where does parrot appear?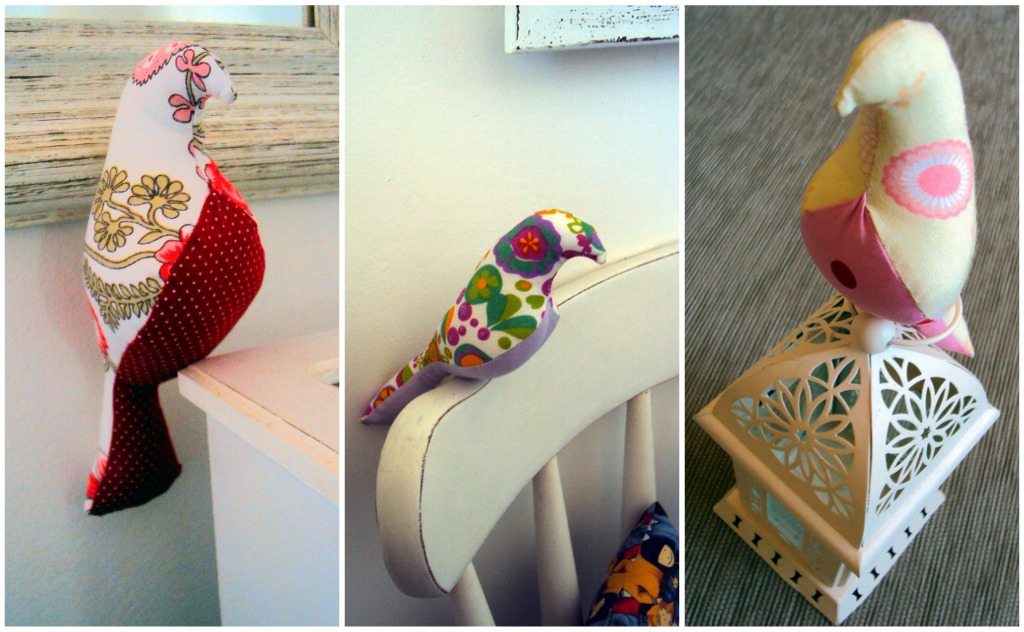
Appears at <bbox>80, 37, 269, 515</bbox>.
